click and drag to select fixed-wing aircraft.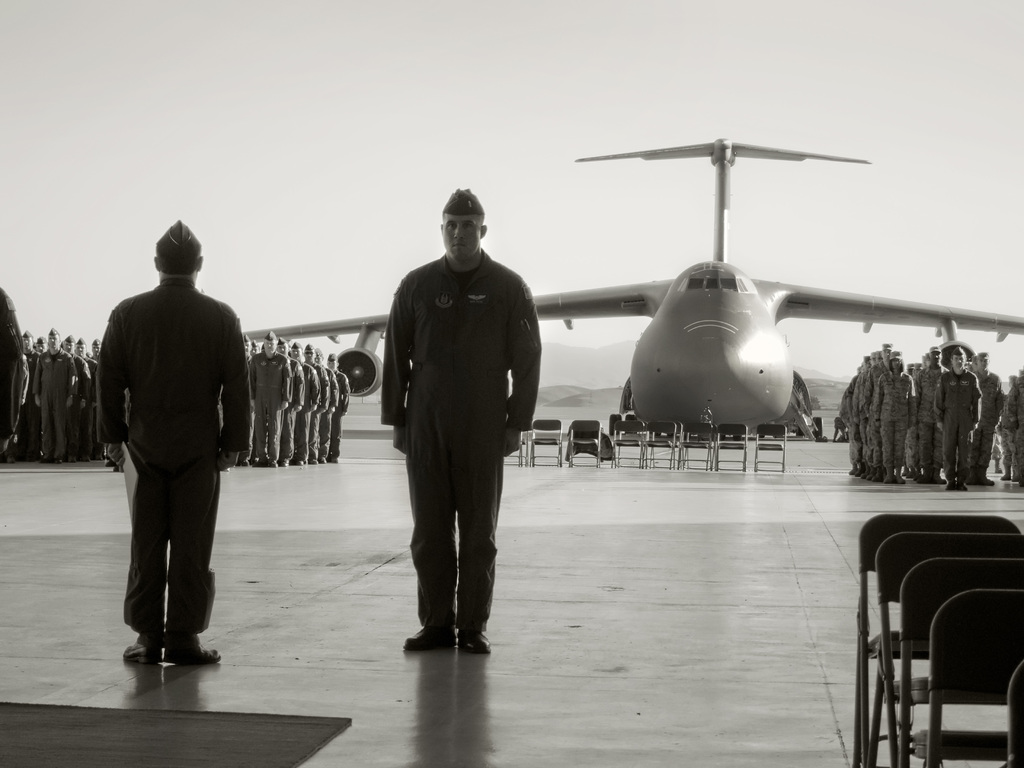
Selection: l=237, t=132, r=1023, b=431.
